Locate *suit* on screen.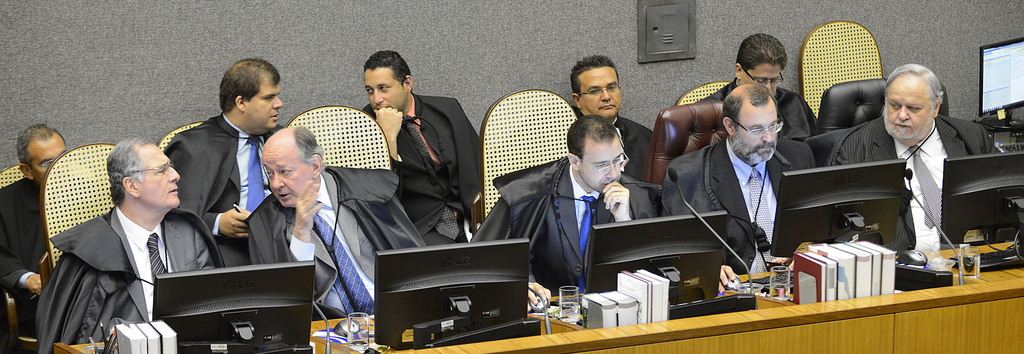
On screen at <bbox>669, 136, 820, 275</bbox>.
